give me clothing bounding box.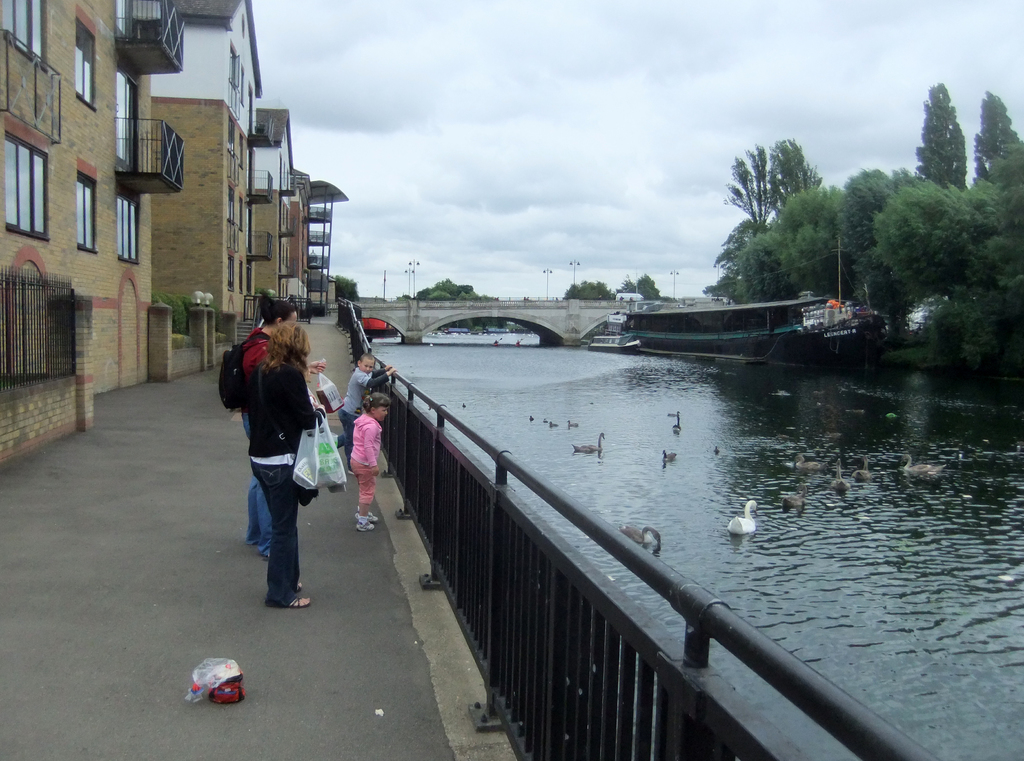
crop(341, 414, 385, 512).
